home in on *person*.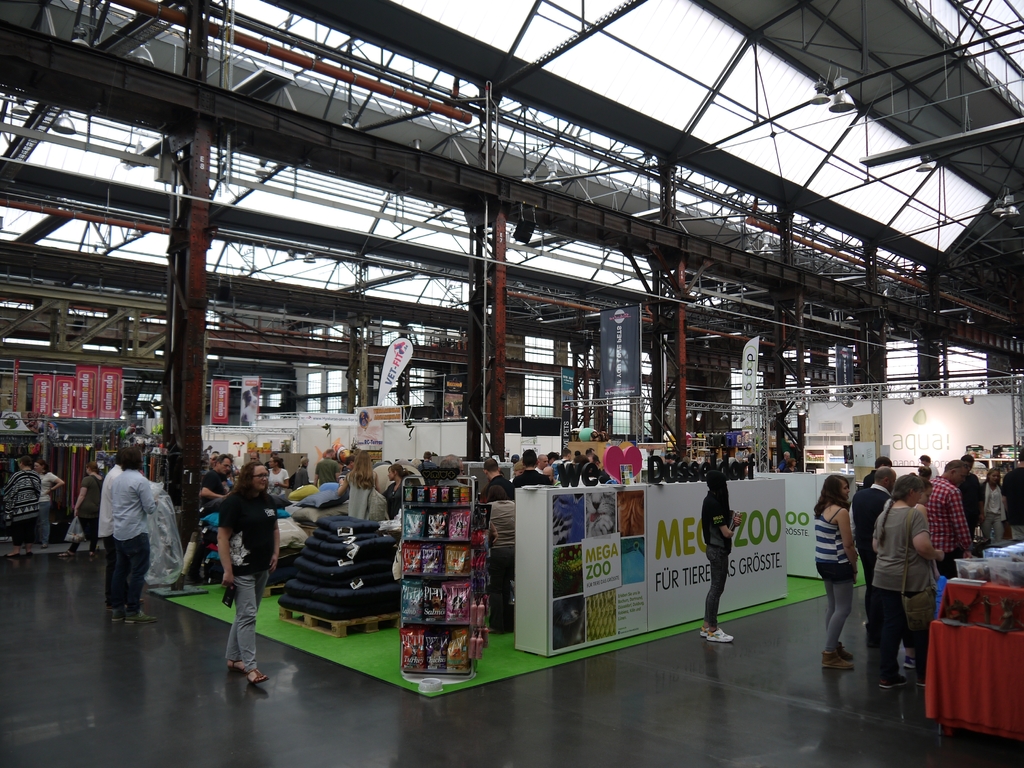
Homed in at region(519, 445, 607, 494).
